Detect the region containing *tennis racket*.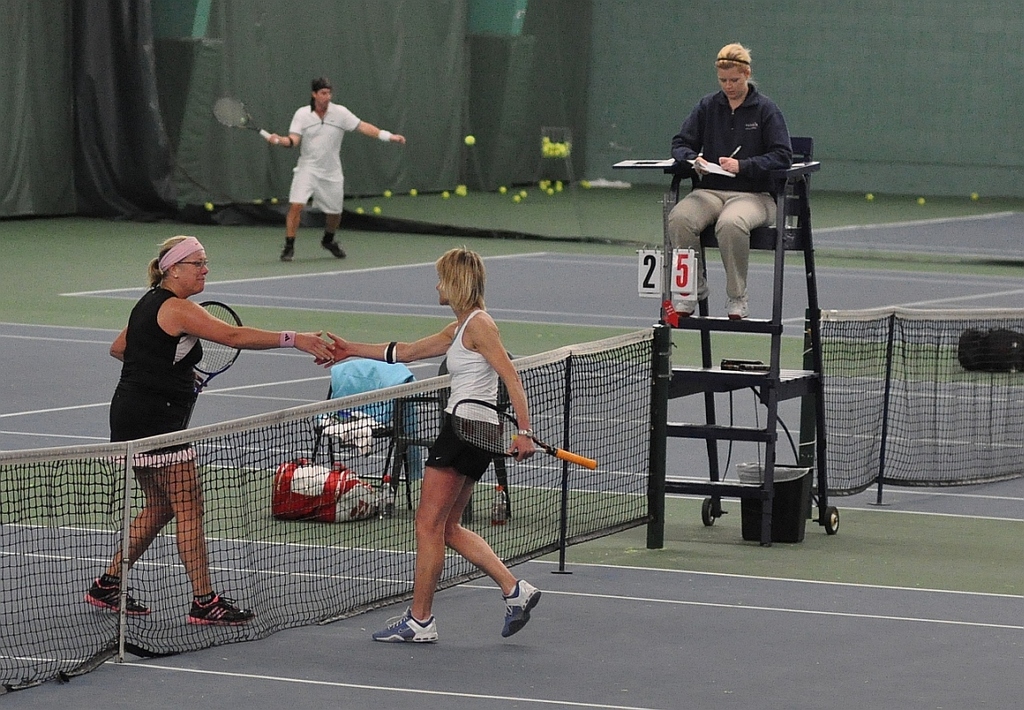
rect(210, 94, 281, 146).
